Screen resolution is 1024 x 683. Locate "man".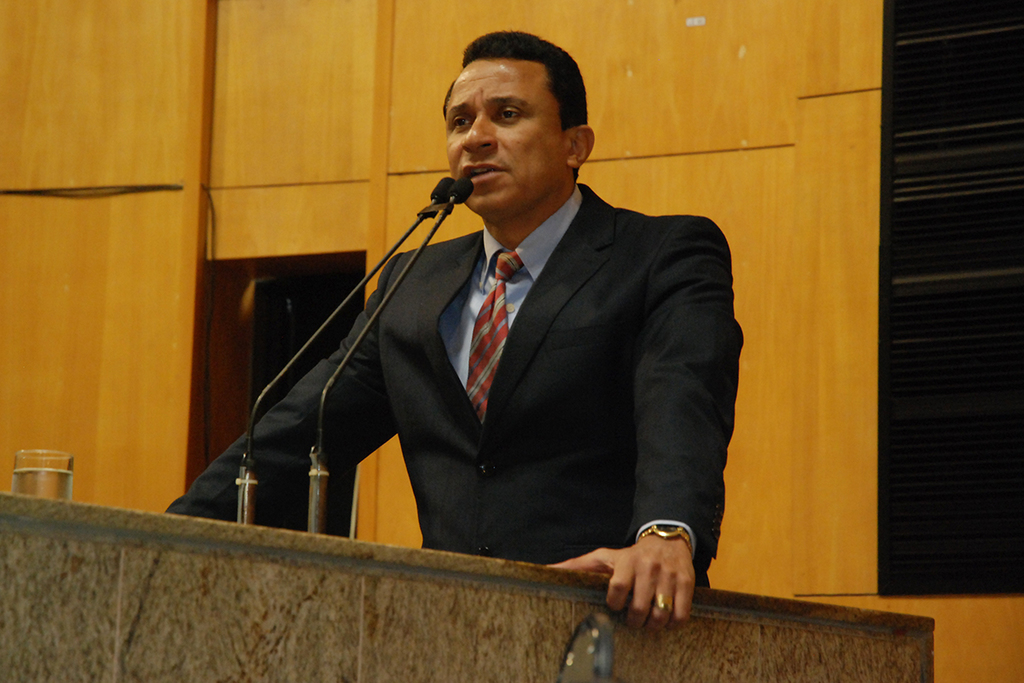
157,35,750,630.
